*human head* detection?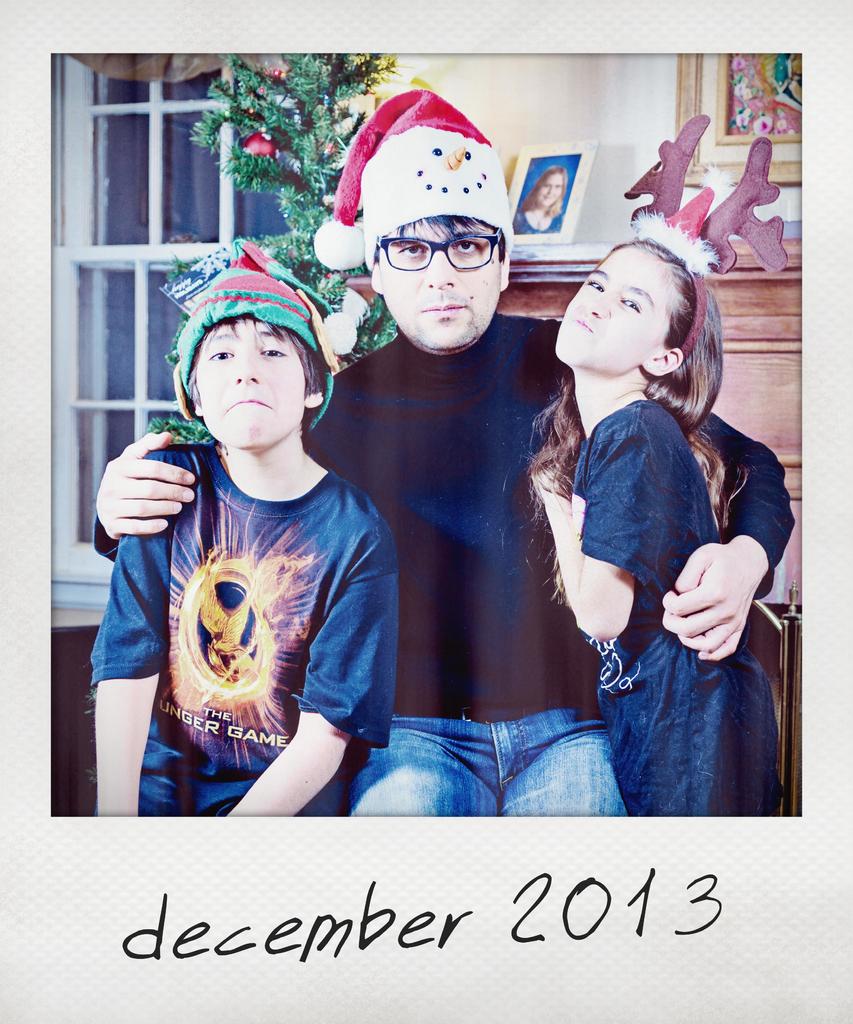
<bbox>556, 241, 699, 374</bbox>
